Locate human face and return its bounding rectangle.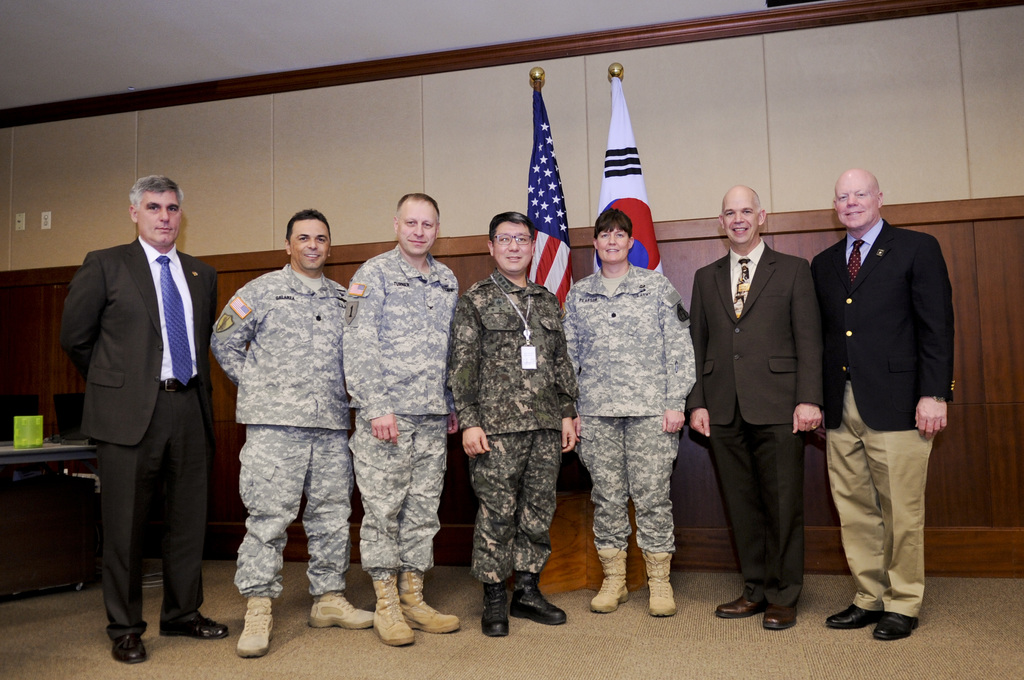
bbox=[720, 195, 760, 243].
